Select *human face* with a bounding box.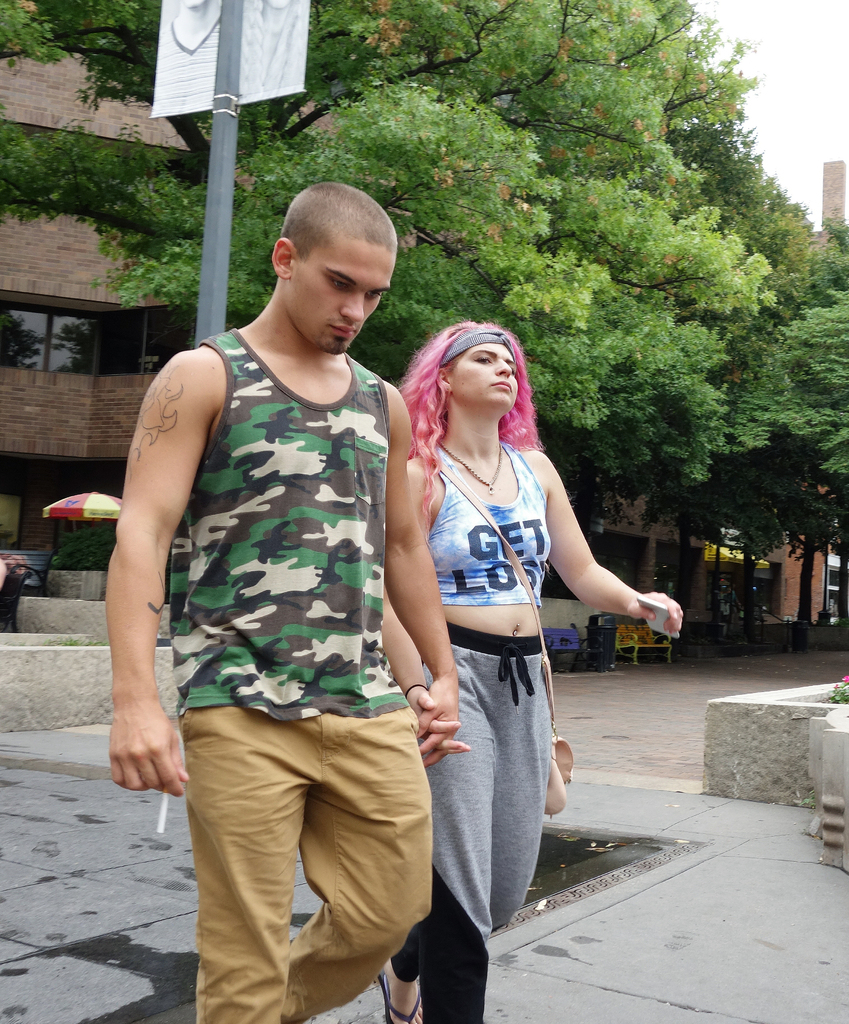
select_region(287, 237, 396, 354).
